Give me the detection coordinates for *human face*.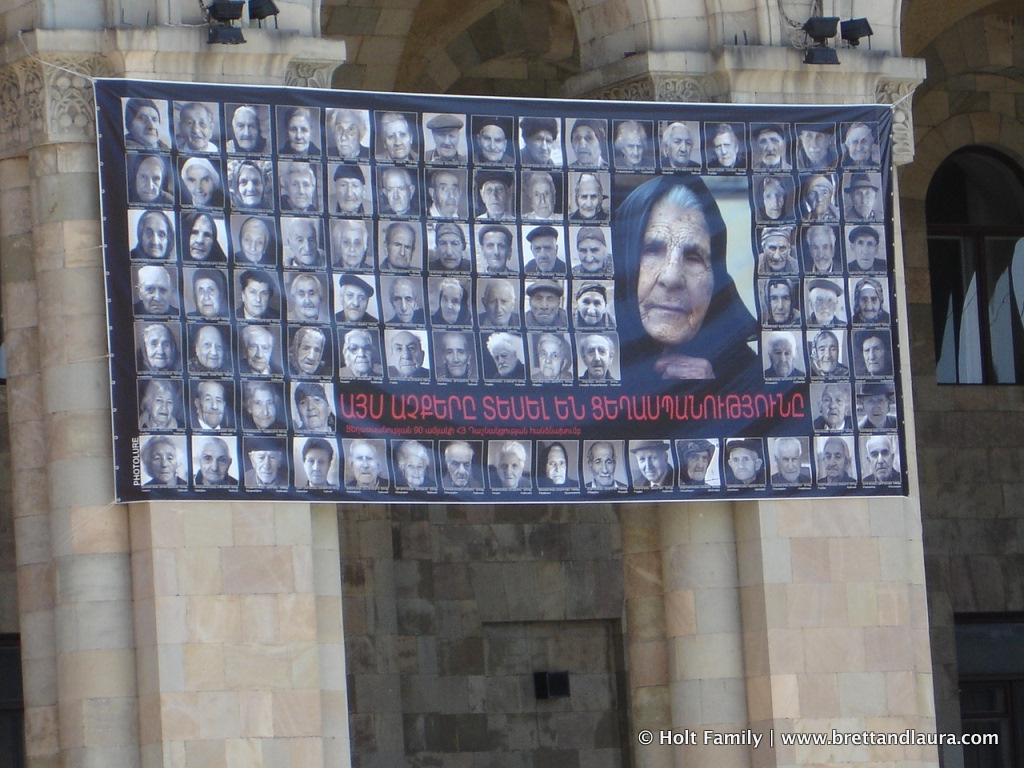
box=[132, 106, 162, 148].
